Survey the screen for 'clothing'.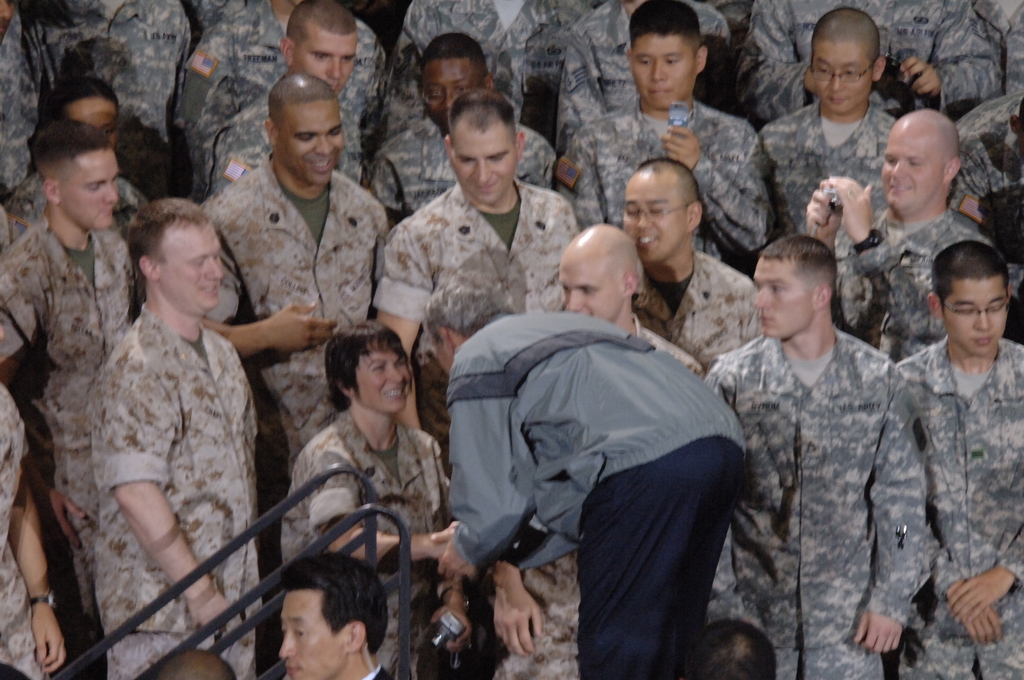
Survey found: x1=384 y1=0 x2=595 y2=121.
